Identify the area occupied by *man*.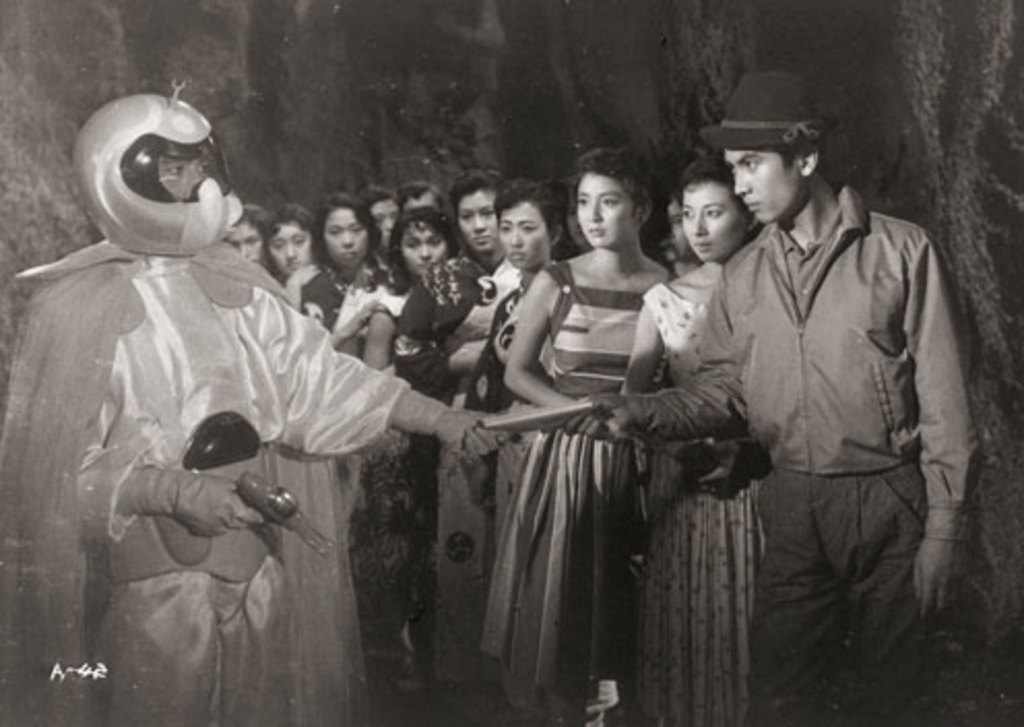
Area: 559/72/983/725.
